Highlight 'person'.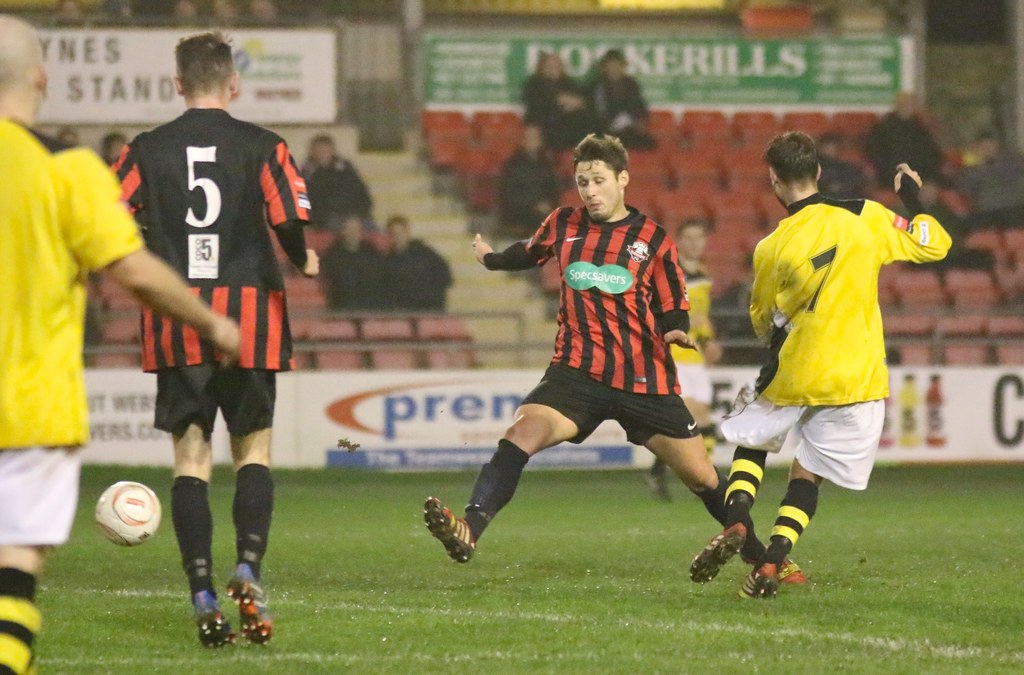
Highlighted region: box(115, 31, 320, 649).
